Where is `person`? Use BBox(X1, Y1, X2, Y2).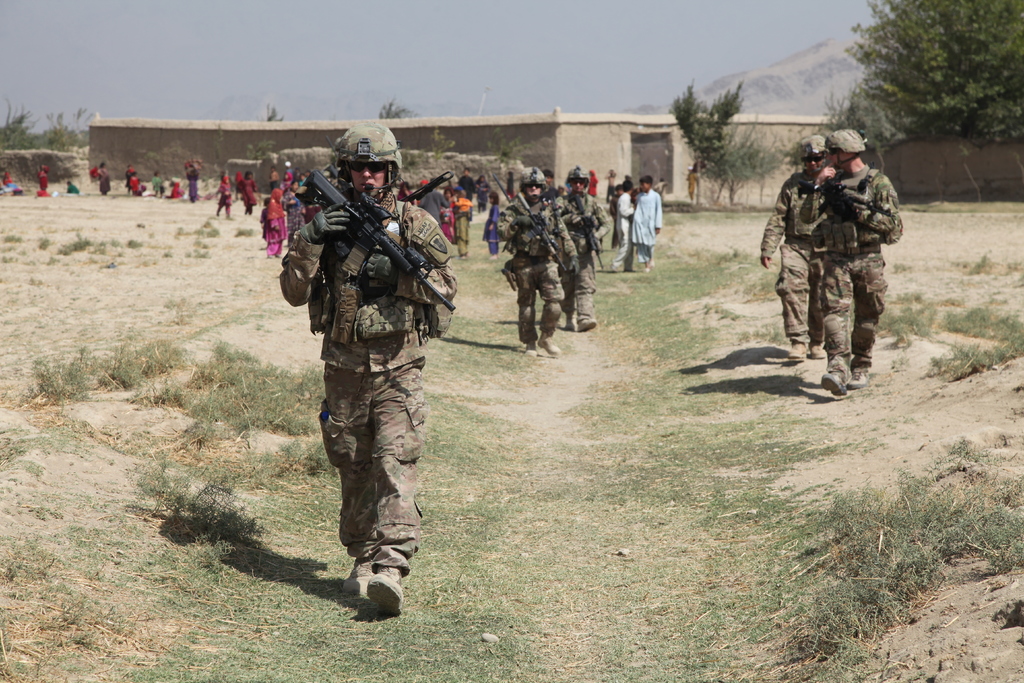
BBox(607, 186, 619, 248).
